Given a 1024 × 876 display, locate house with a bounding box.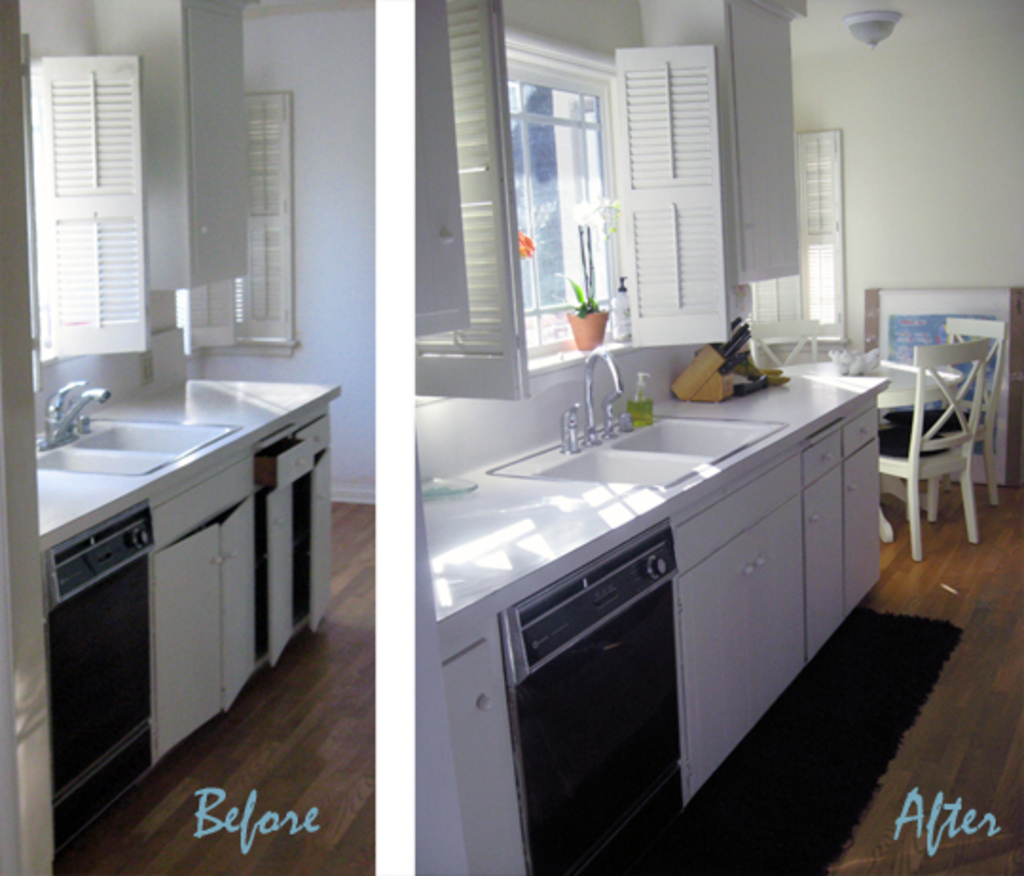
Located: <bbox>411, 0, 1022, 874</bbox>.
